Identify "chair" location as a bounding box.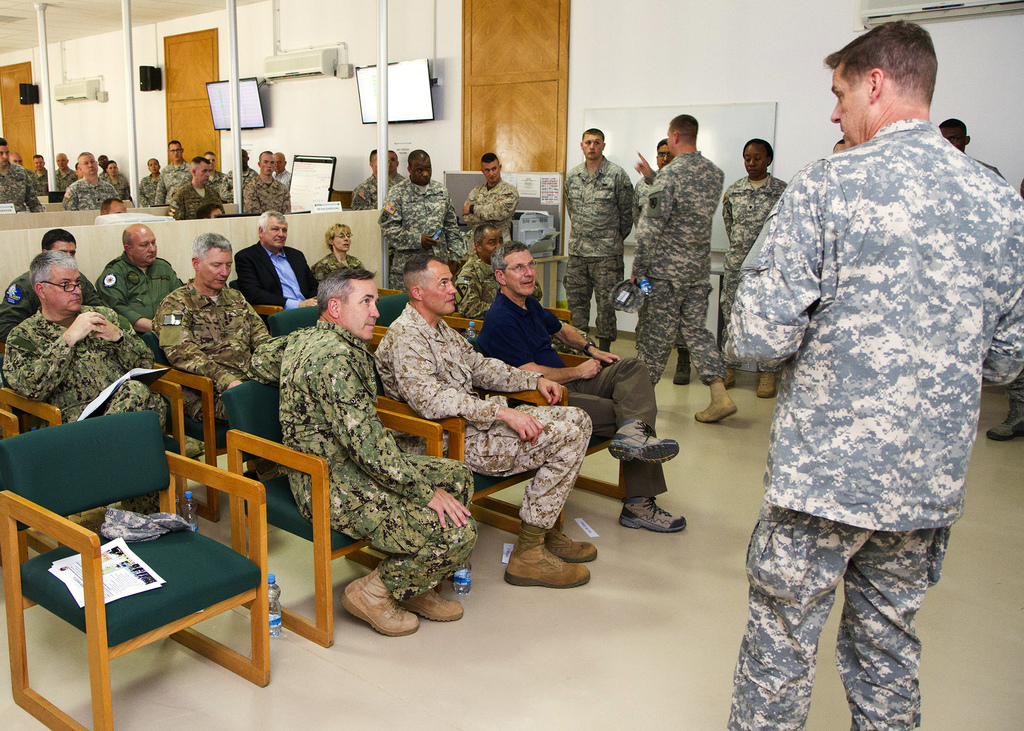
<box>260,303,381,339</box>.
